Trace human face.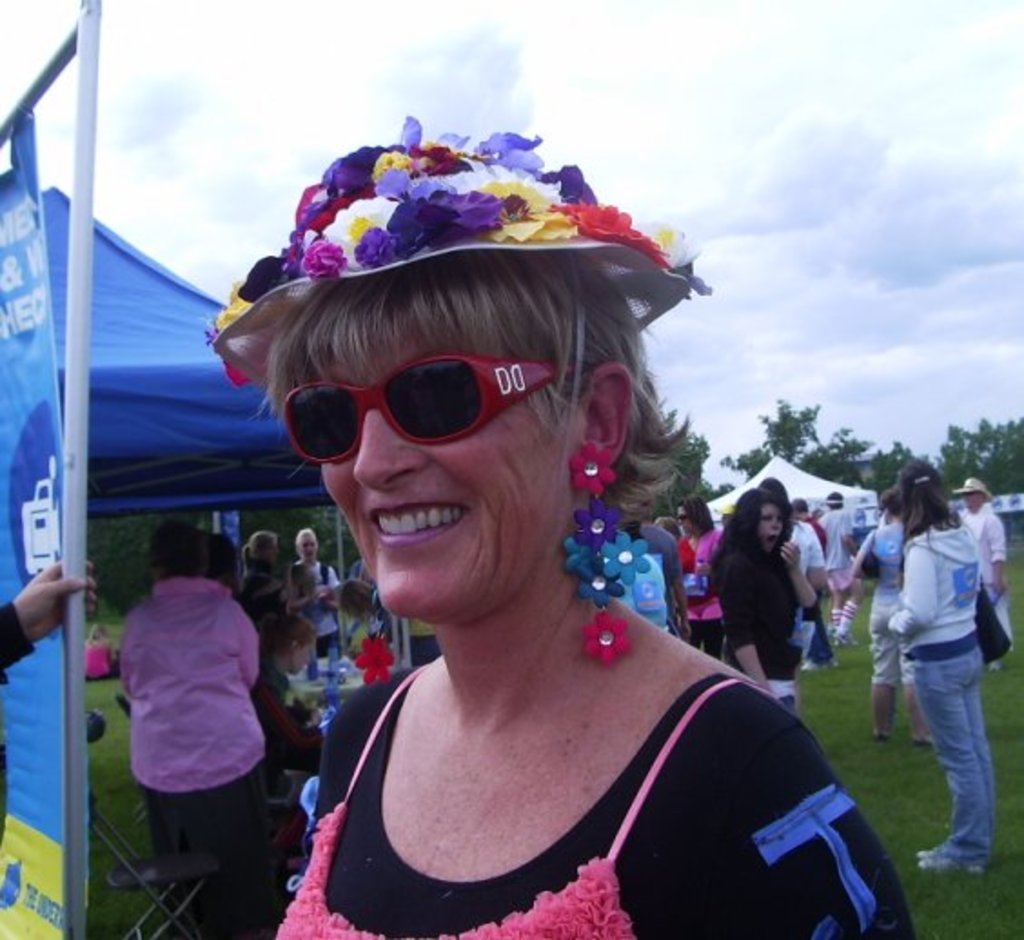
Traced to locate(318, 341, 572, 617).
